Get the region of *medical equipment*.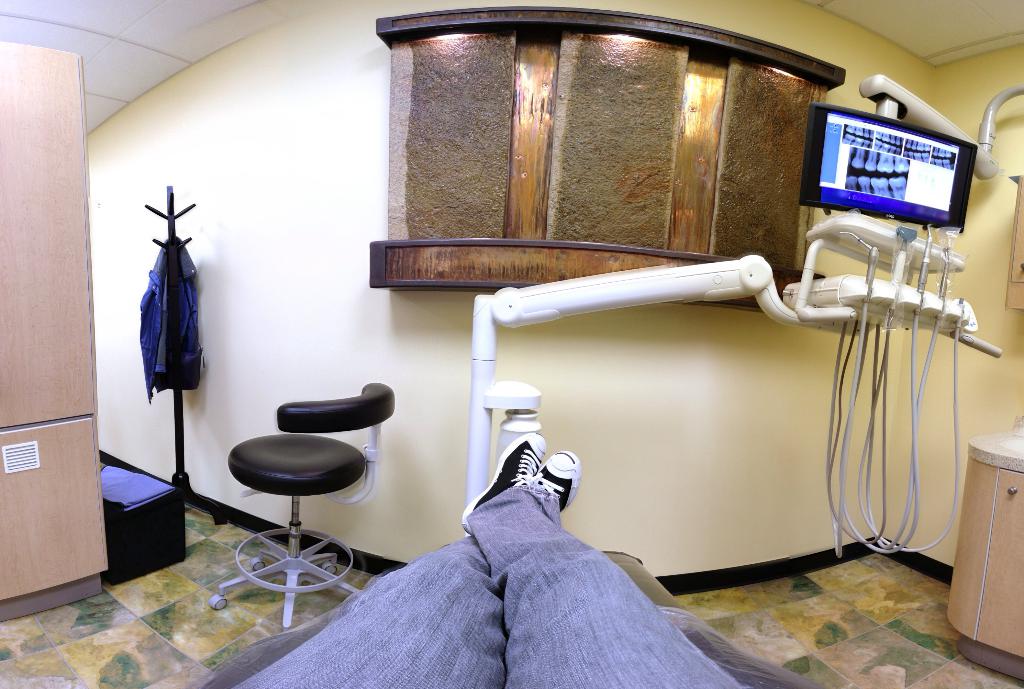
locate(188, 75, 1023, 688).
